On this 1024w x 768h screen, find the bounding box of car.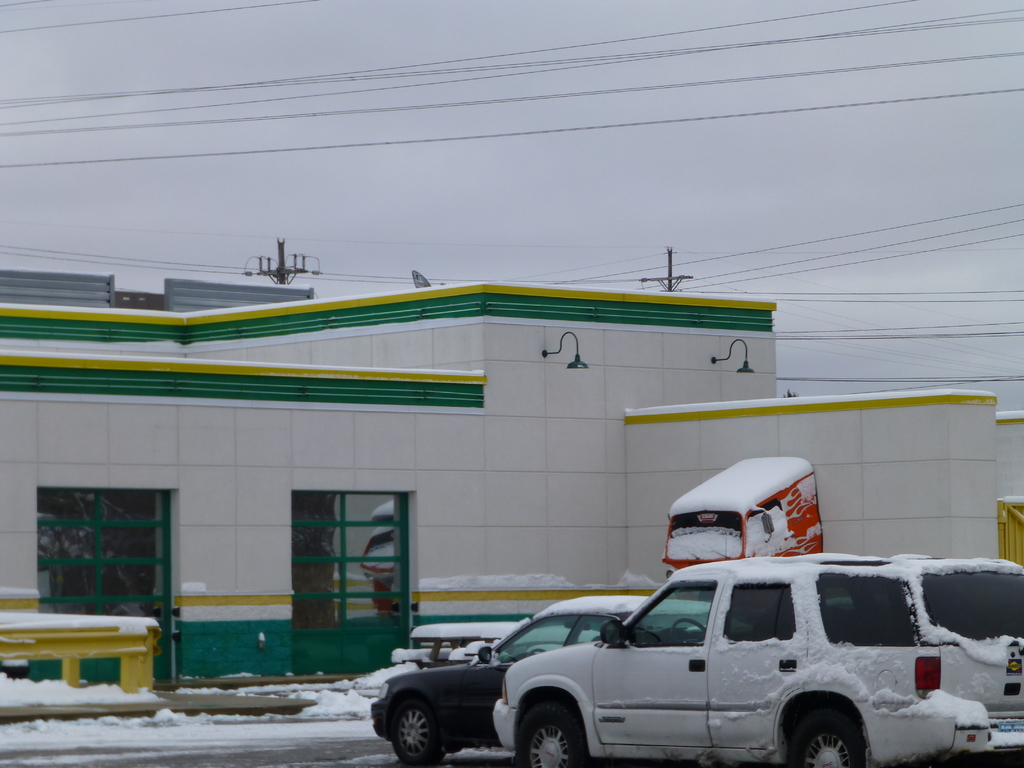
Bounding box: [374, 597, 753, 765].
